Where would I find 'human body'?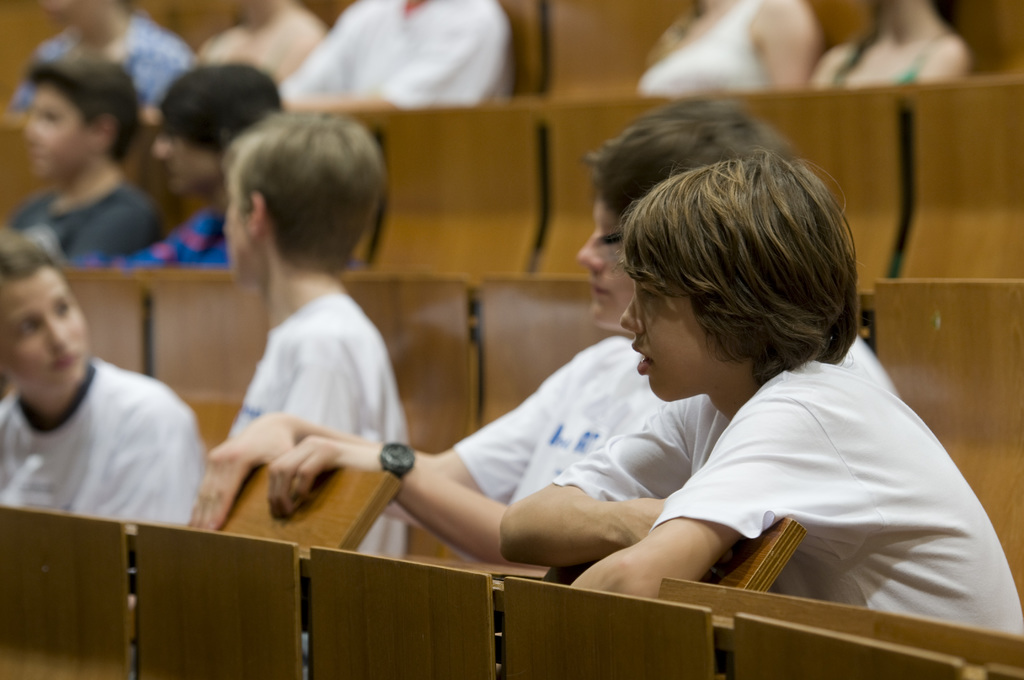
At <region>4, 175, 163, 268</region>.
